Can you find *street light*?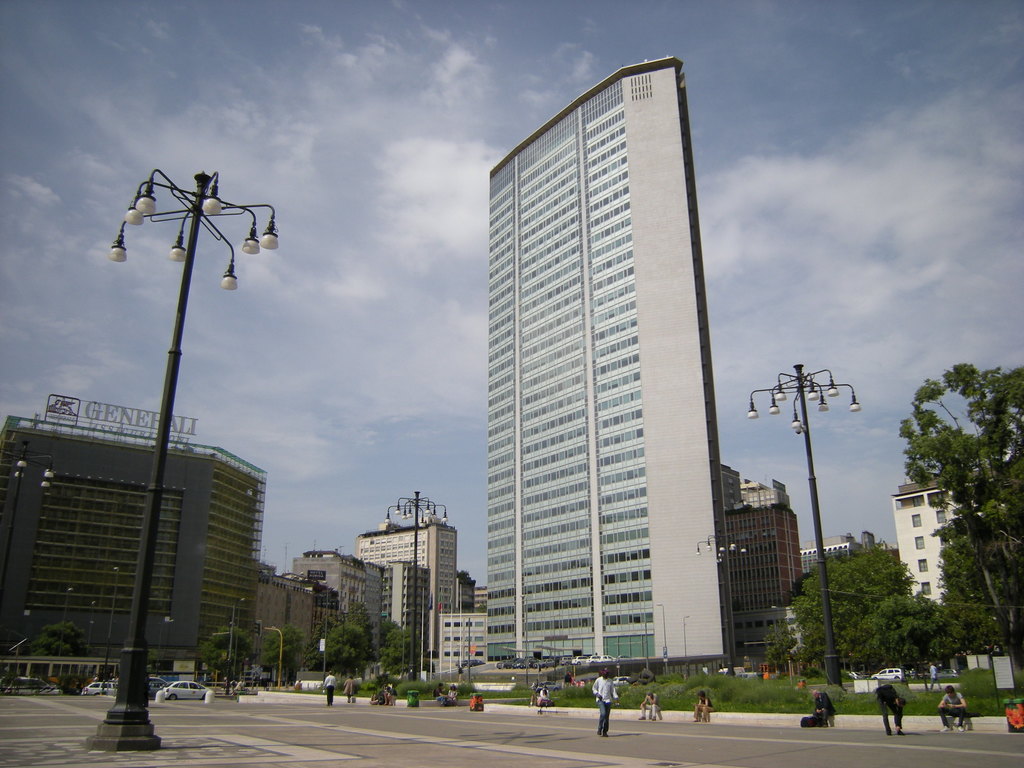
Yes, bounding box: <bbox>696, 524, 753, 675</bbox>.
